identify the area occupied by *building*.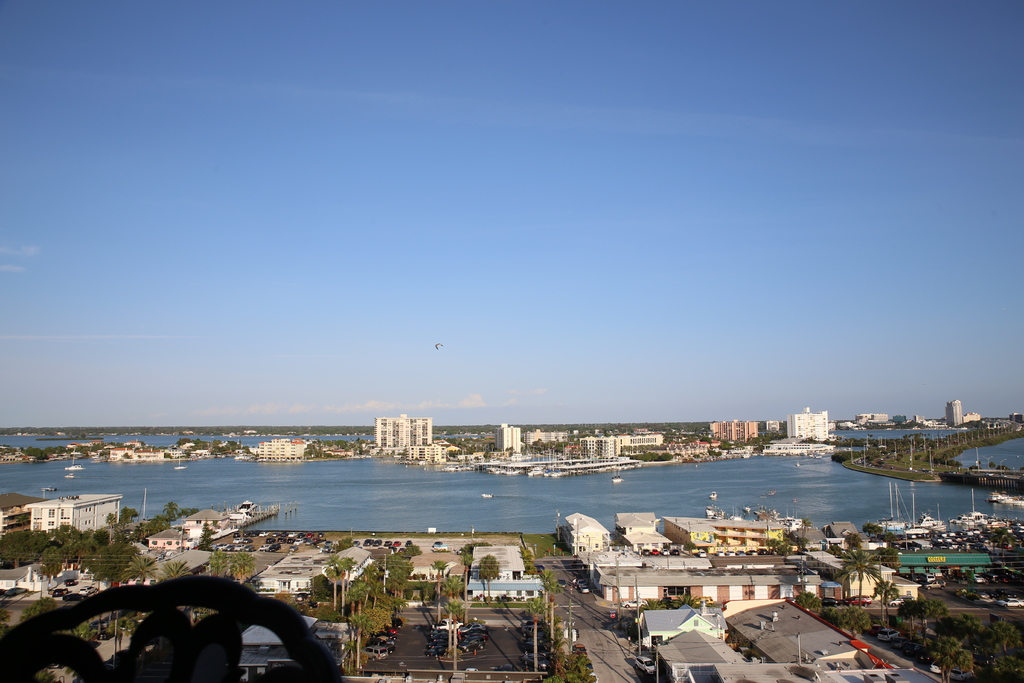
Area: 246, 439, 319, 461.
